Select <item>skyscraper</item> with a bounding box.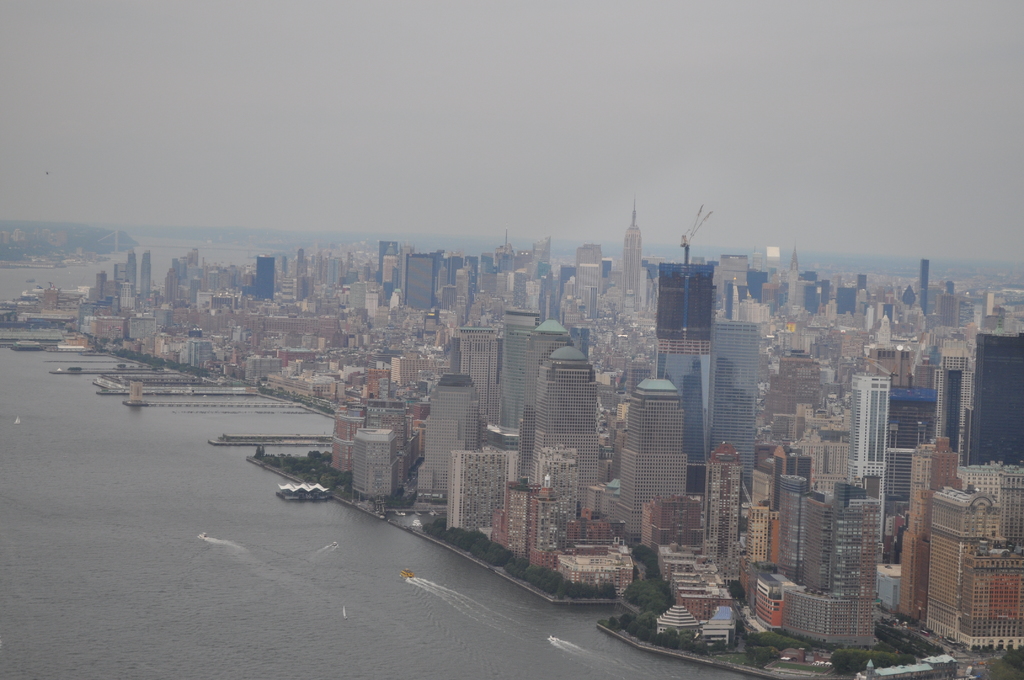
623,193,650,309.
